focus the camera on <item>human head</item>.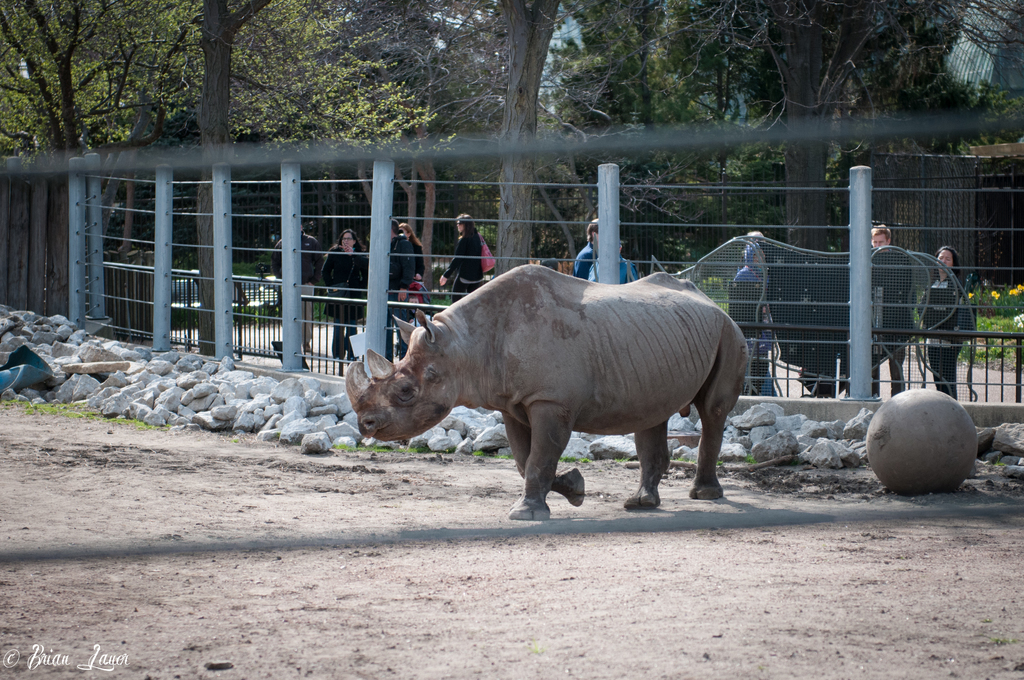
Focus region: {"x1": 454, "y1": 213, "x2": 477, "y2": 238}.
